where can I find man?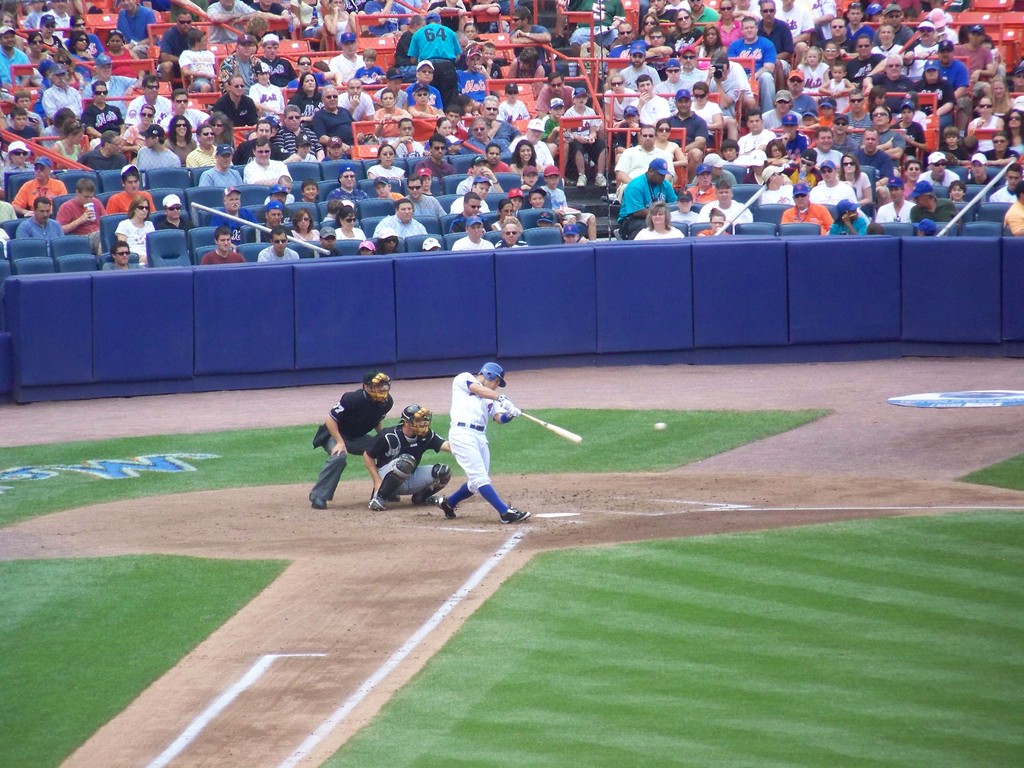
You can find it at bbox(1002, 185, 1023, 236).
